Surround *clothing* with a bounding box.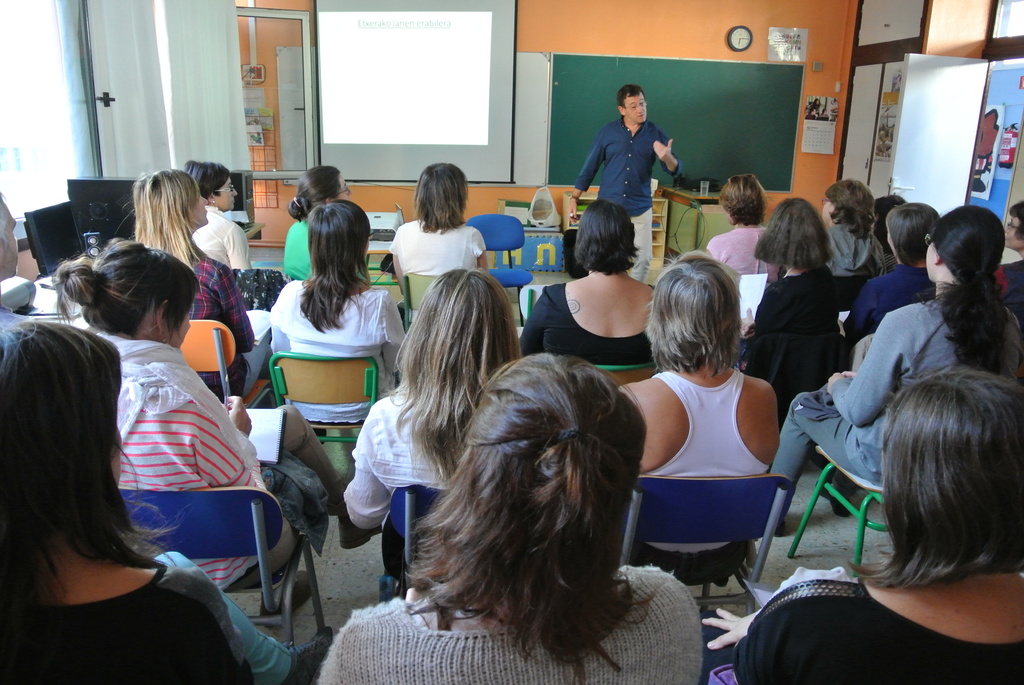
region(111, 336, 346, 594).
